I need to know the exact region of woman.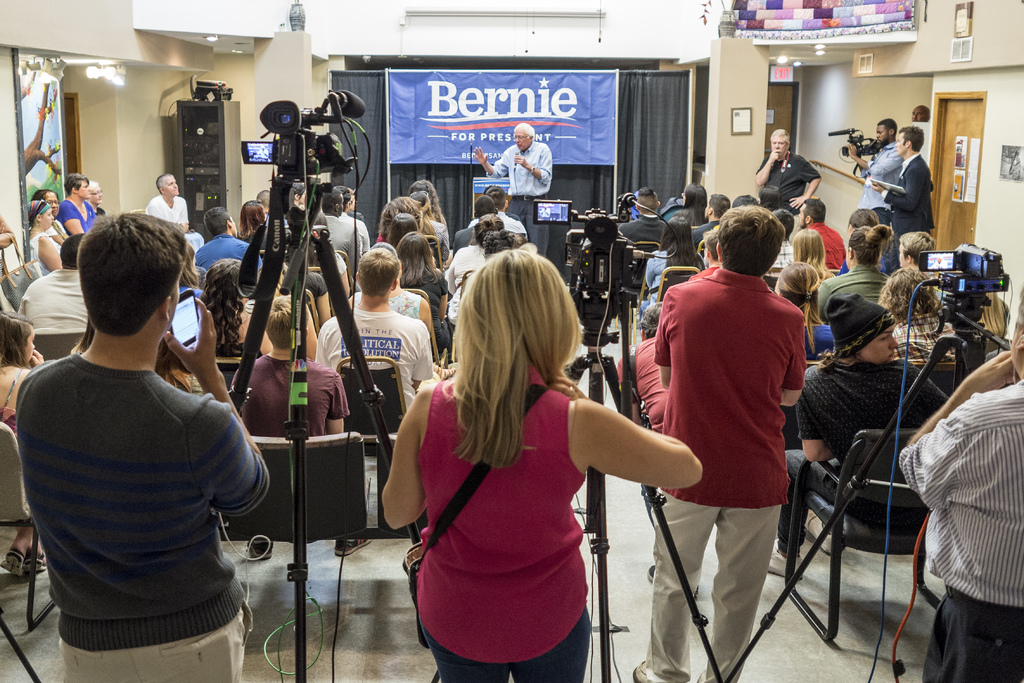
Region: [left=198, top=258, right=279, bottom=362].
